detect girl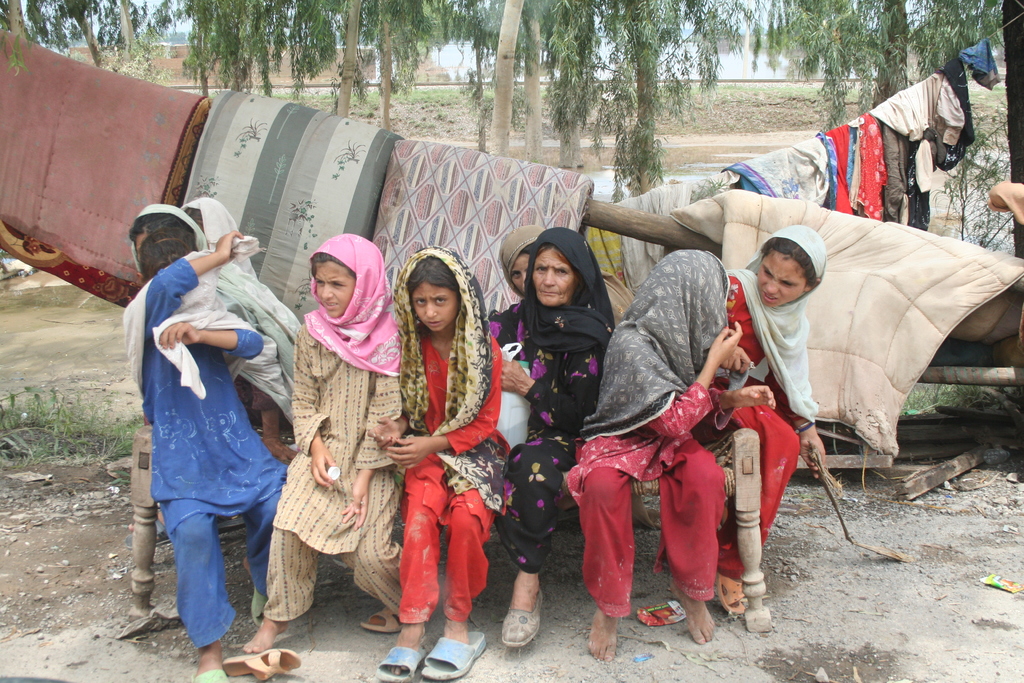
239:231:412:659
